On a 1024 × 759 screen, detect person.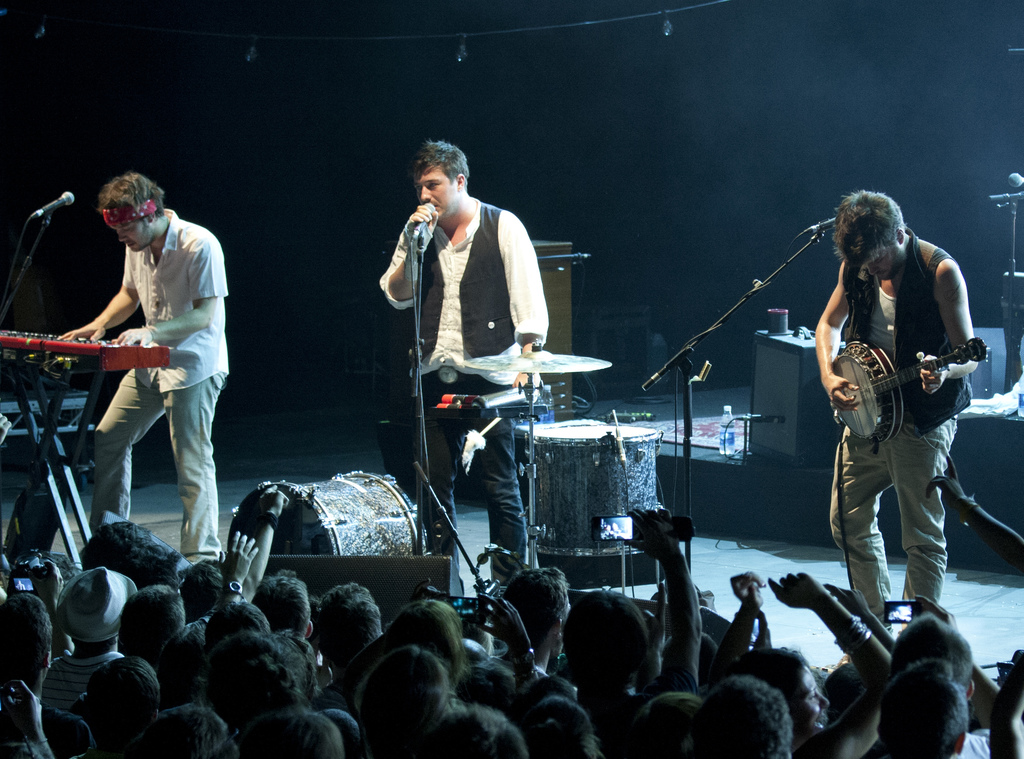
<bbox>302, 665, 347, 705</bbox>.
